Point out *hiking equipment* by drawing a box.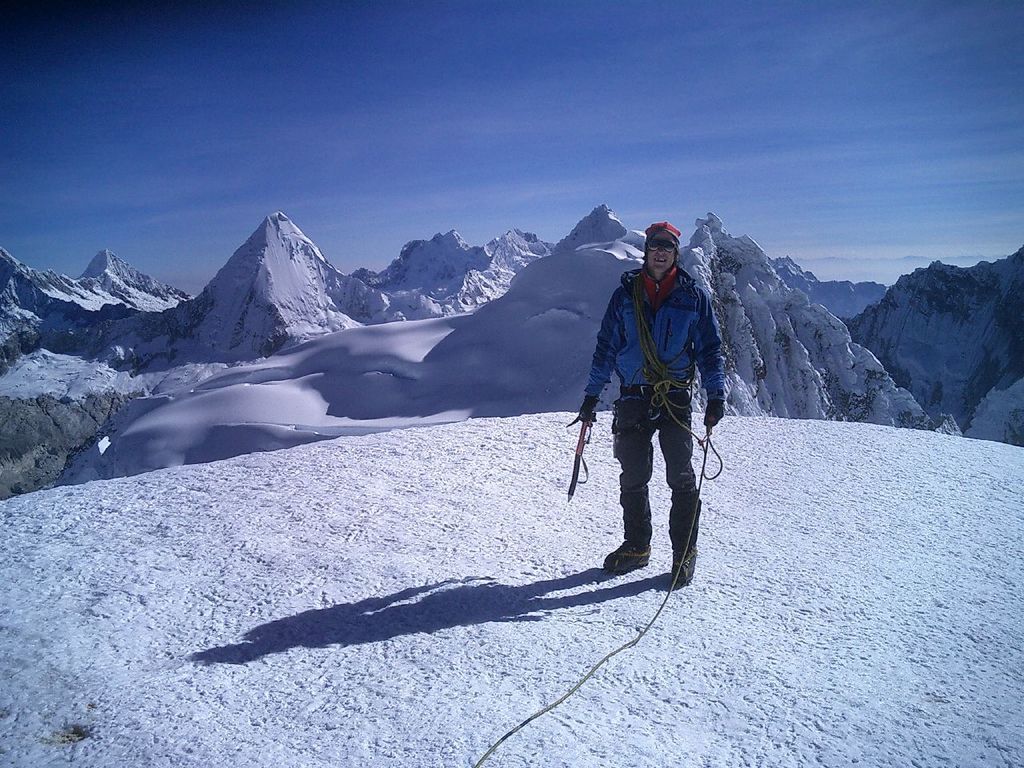
<region>568, 409, 598, 507</region>.
